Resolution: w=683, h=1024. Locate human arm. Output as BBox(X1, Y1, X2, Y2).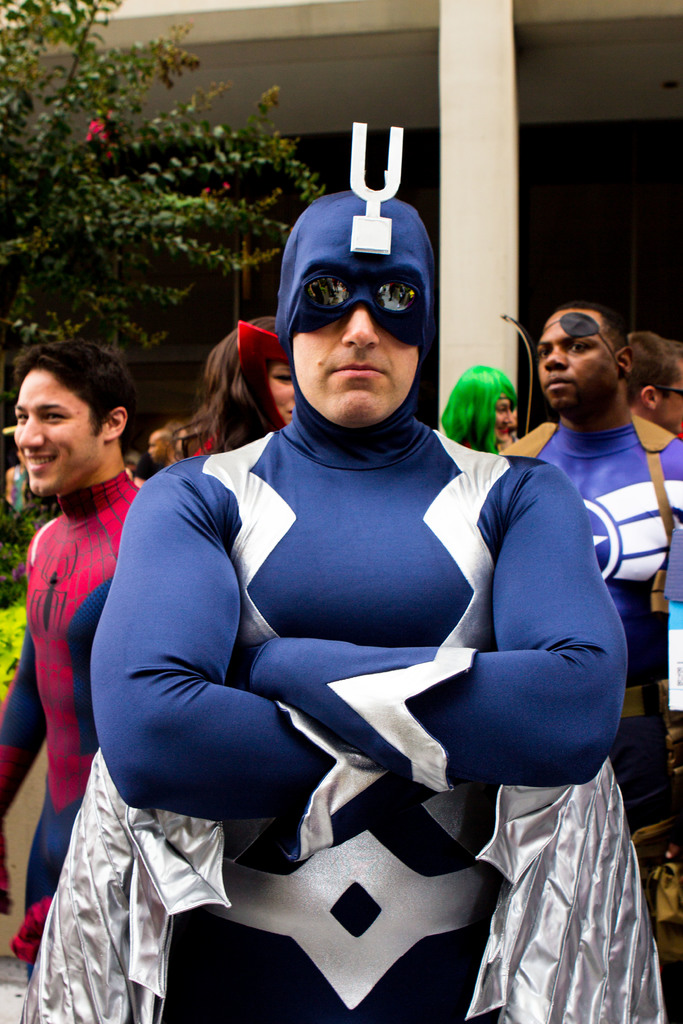
BBox(53, 530, 440, 845).
